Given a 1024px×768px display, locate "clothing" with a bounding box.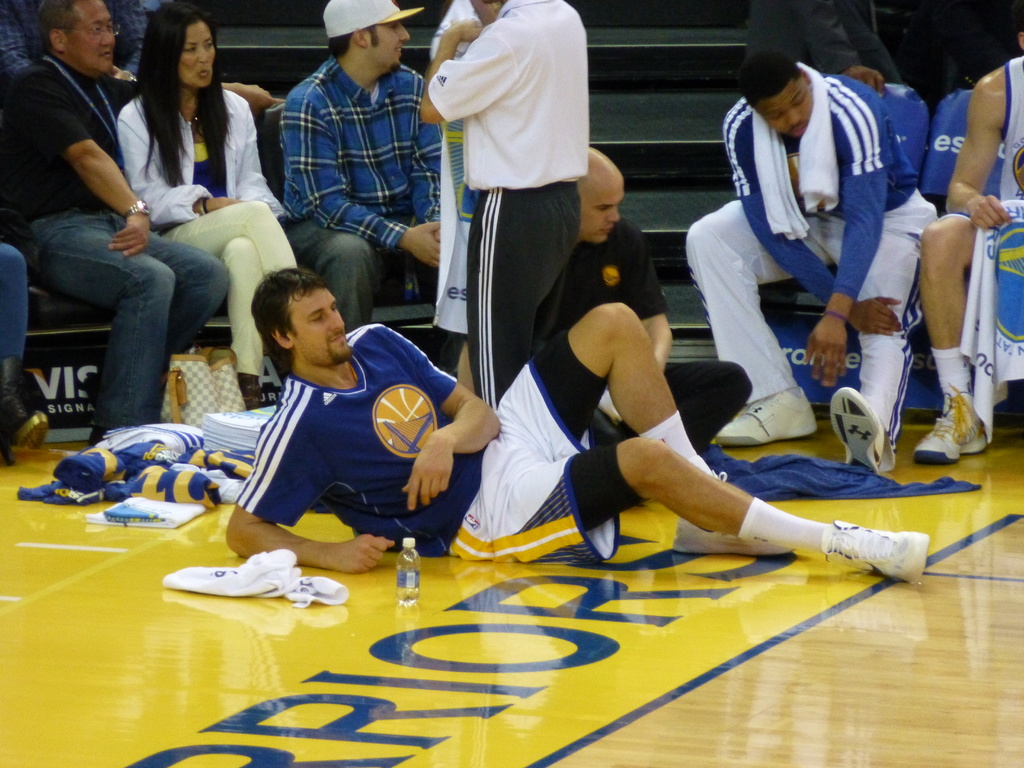
Located: (228,321,621,561).
